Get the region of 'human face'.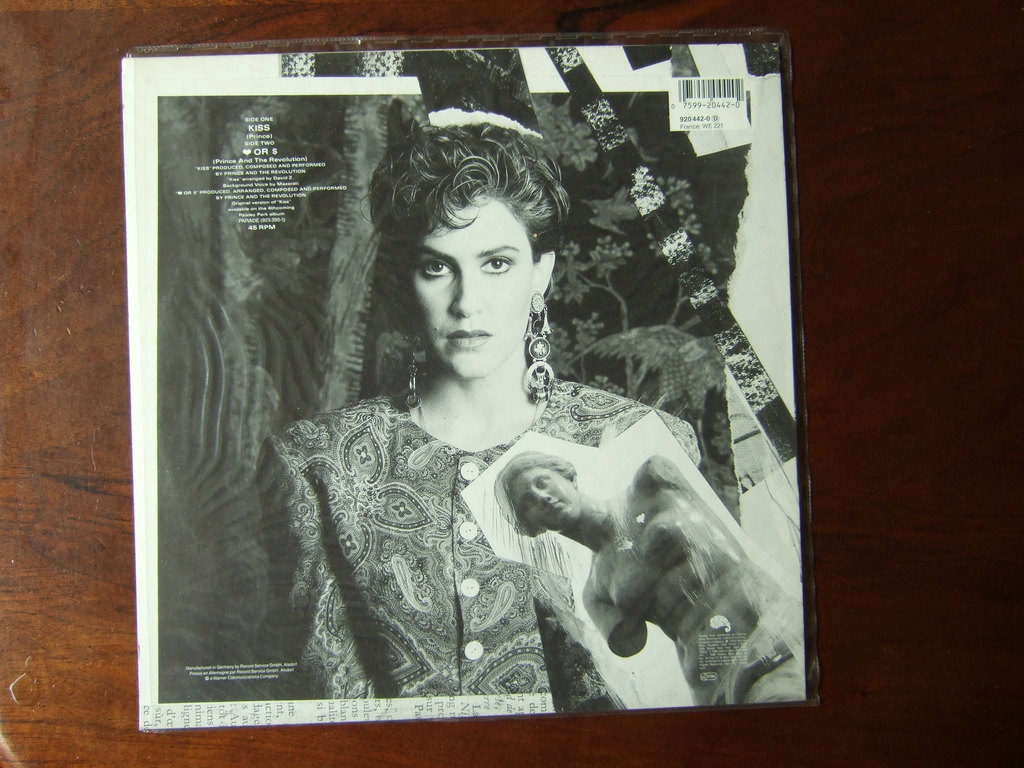
bbox=(406, 188, 538, 383).
